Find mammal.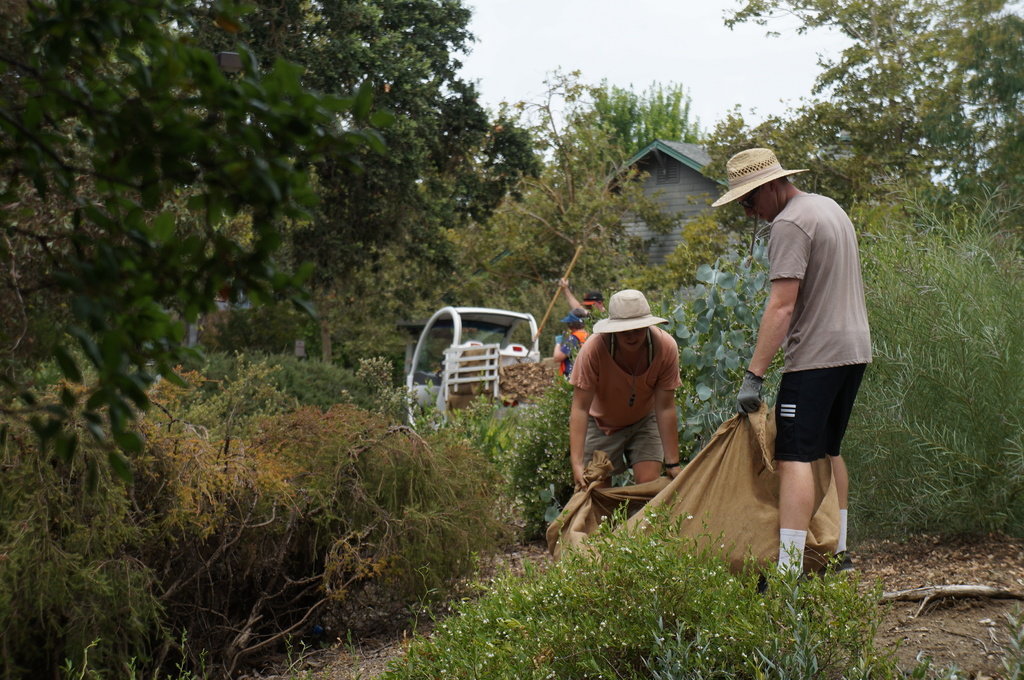
582:288:609:314.
